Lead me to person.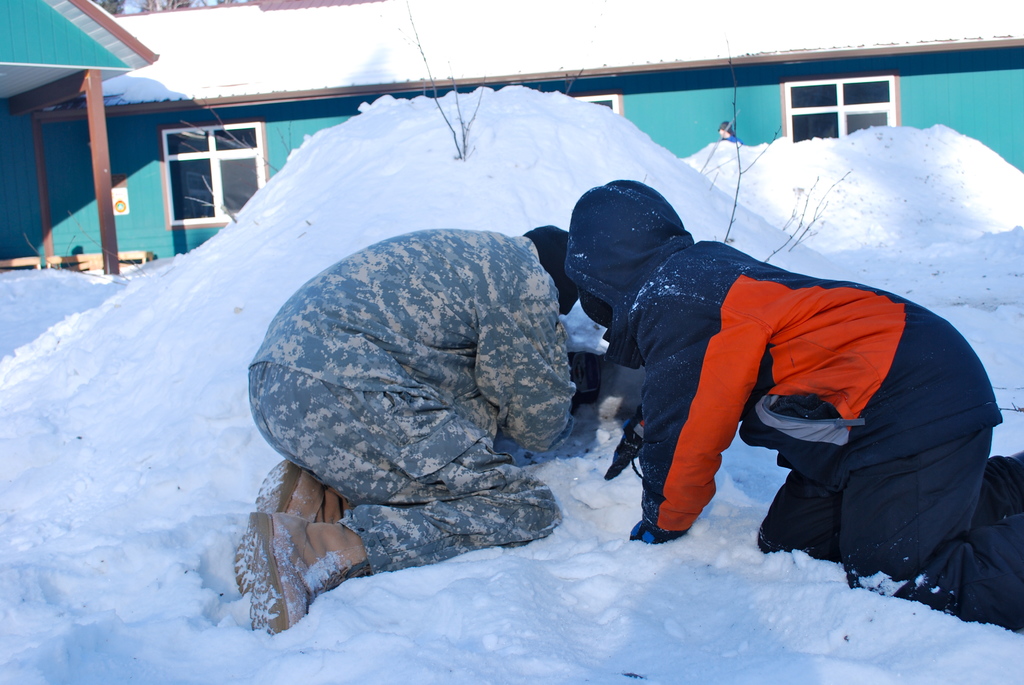
Lead to x1=717, y1=118, x2=745, y2=150.
